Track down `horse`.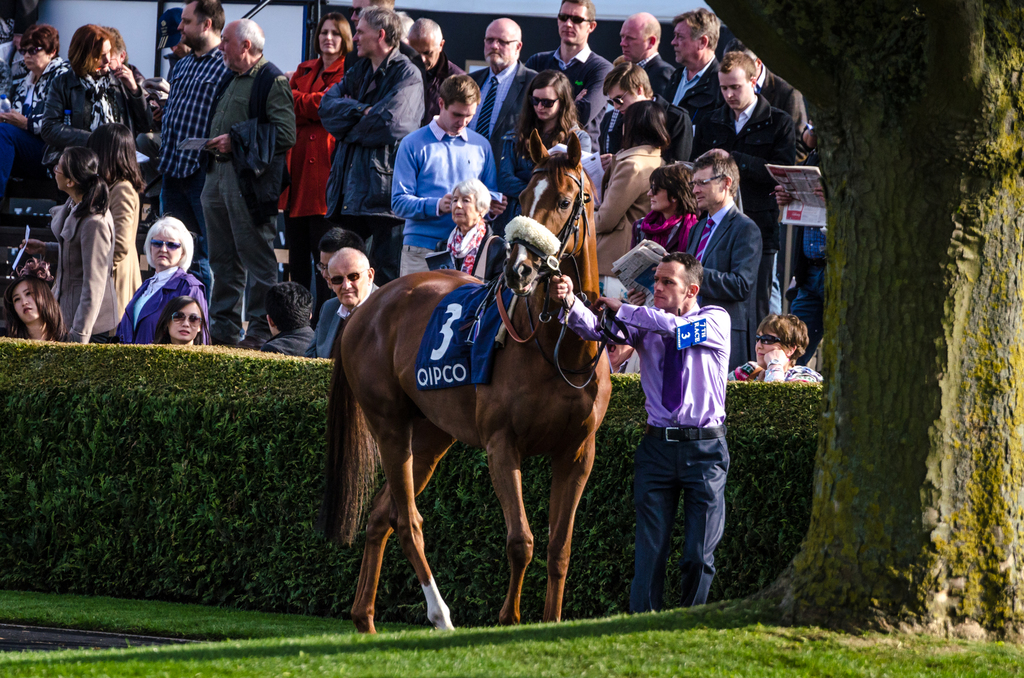
Tracked to box(322, 128, 614, 634).
